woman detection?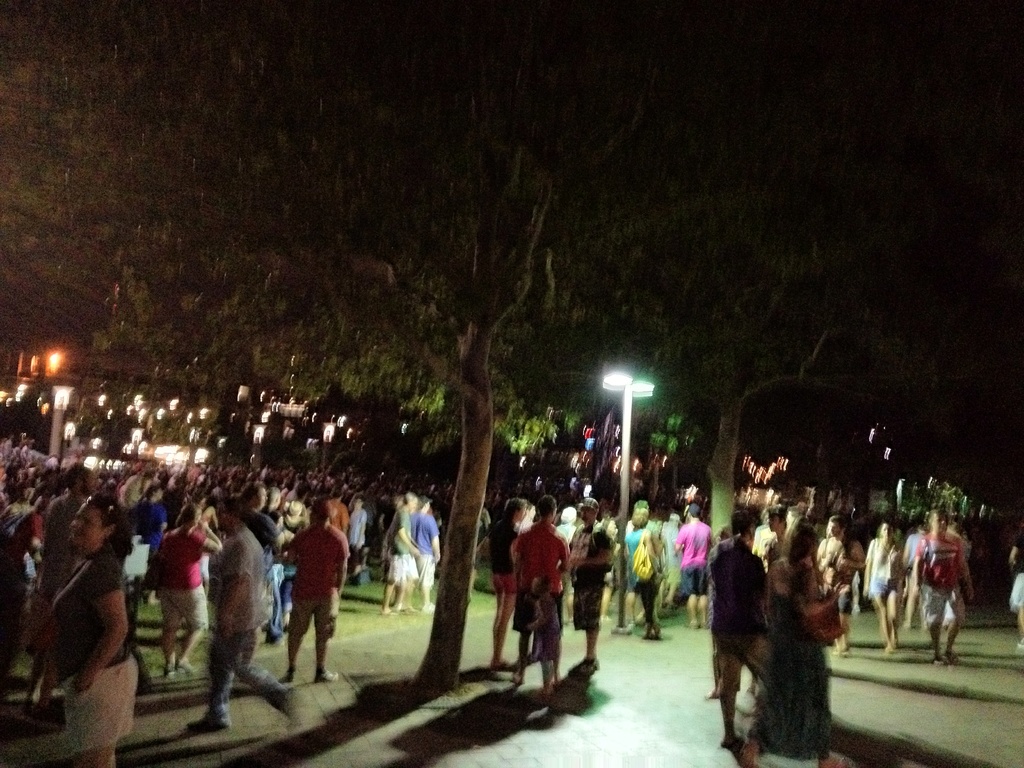
x1=869, y1=525, x2=902, y2=651
